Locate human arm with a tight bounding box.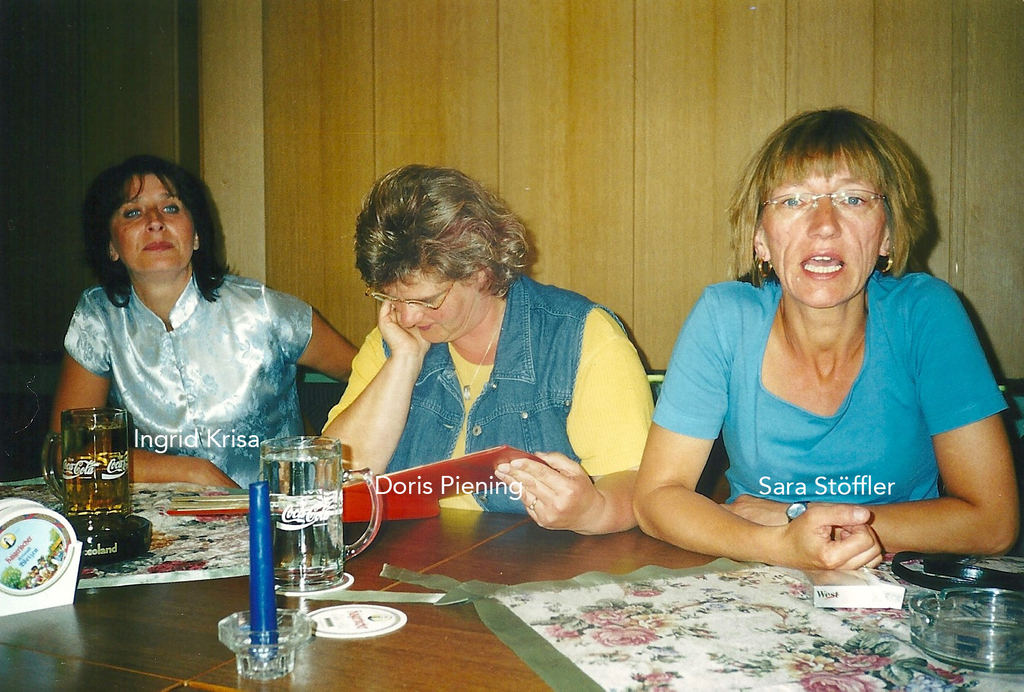
[left=47, top=291, right=242, bottom=488].
